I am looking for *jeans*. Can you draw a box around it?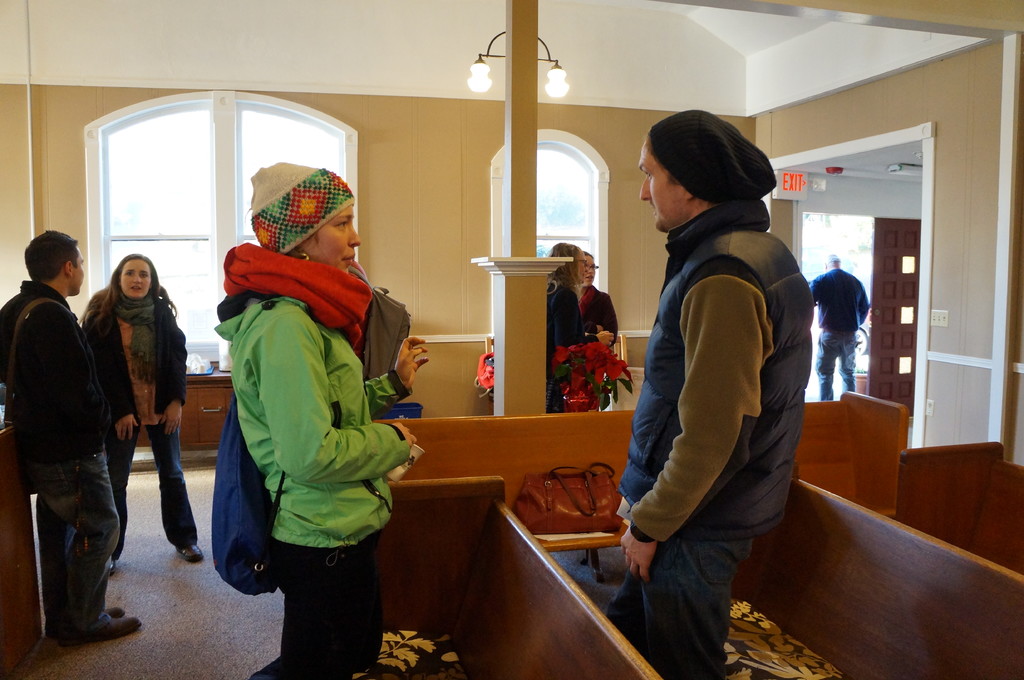
Sure, the bounding box is left=606, top=535, right=749, bottom=679.
